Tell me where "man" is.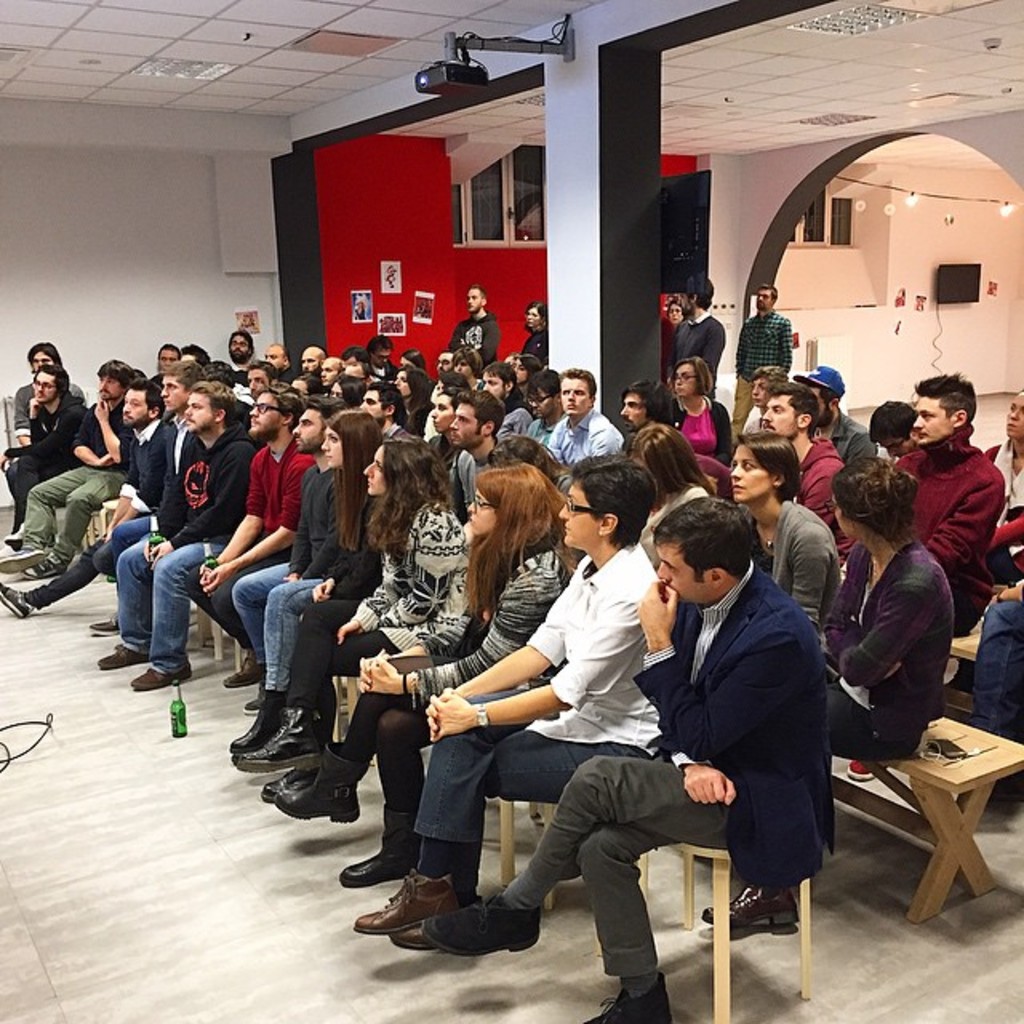
"man" is at crop(728, 282, 790, 448).
